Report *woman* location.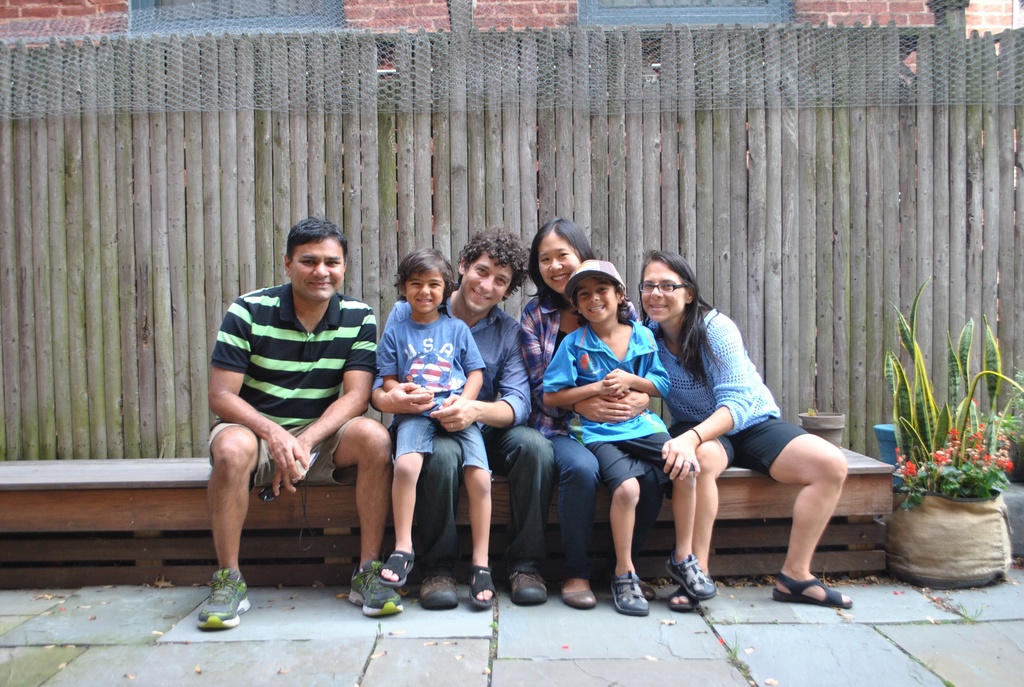
Report: [520,217,666,609].
